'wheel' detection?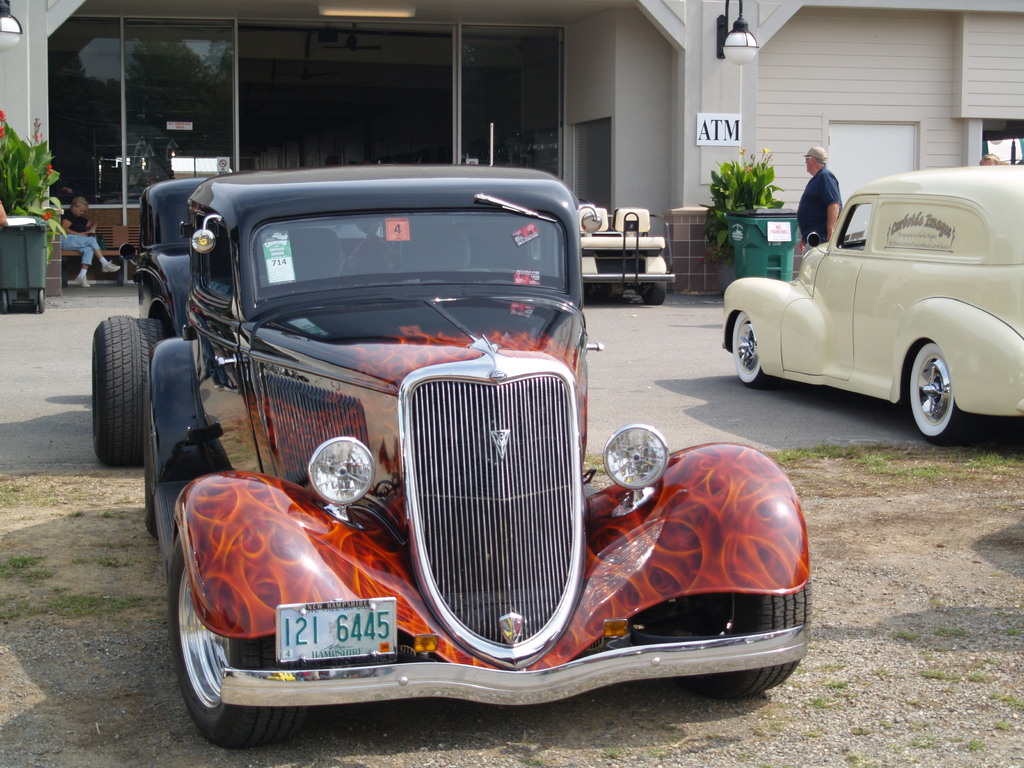
[906, 342, 964, 447]
